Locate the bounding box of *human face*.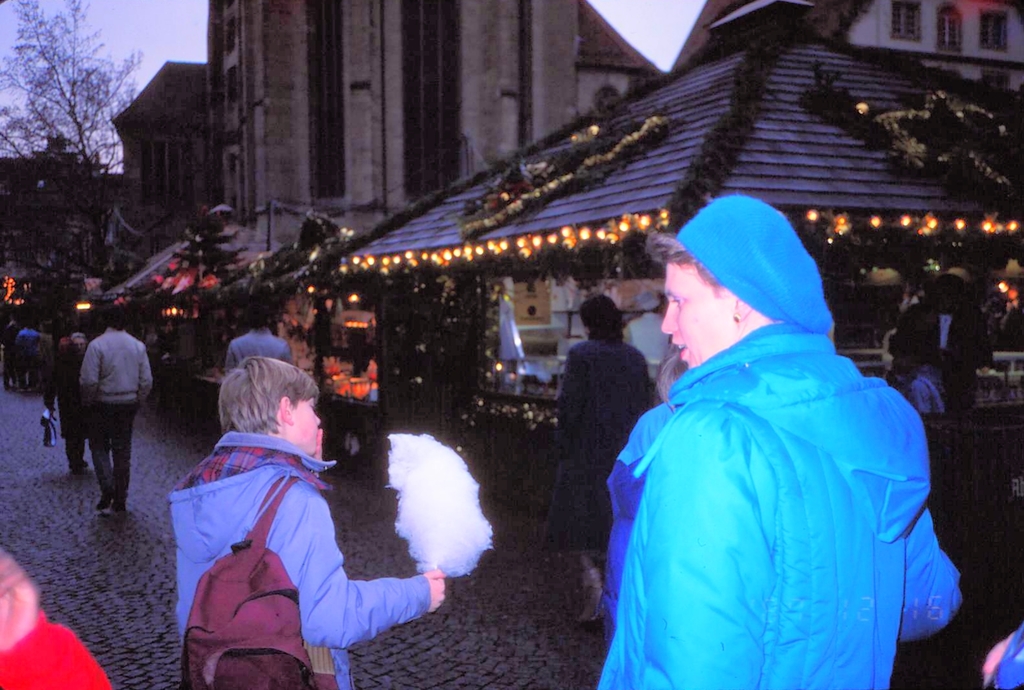
Bounding box: x1=290 y1=397 x2=323 y2=459.
